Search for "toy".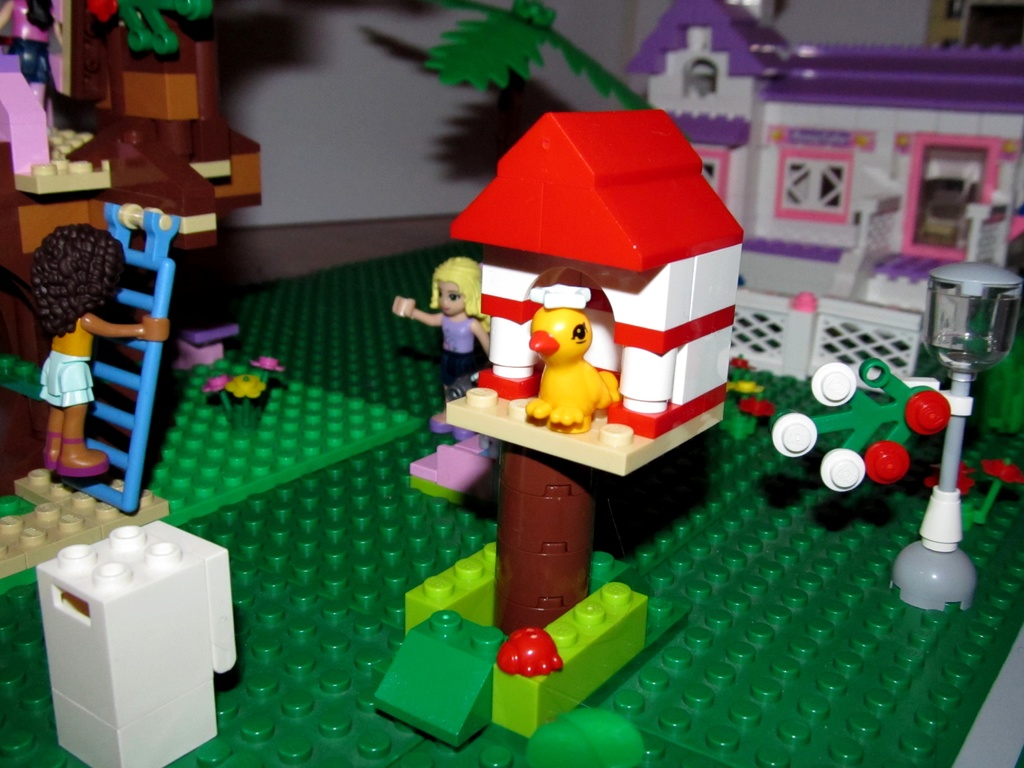
Found at box(21, 224, 171, 481).
